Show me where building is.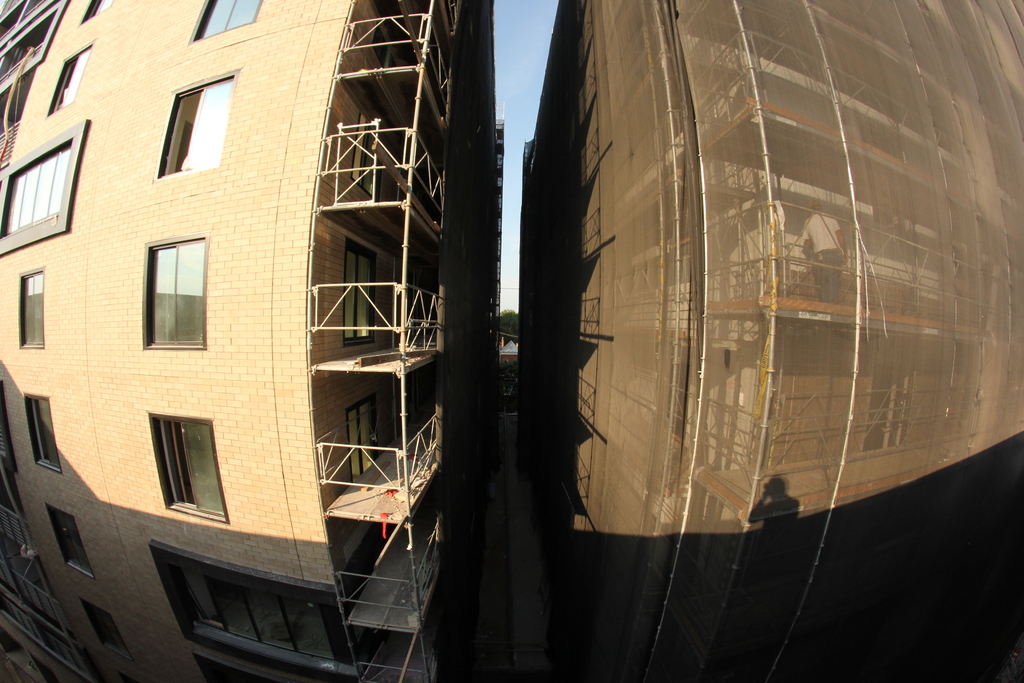
building is at {"x1": 0, "y1": 0, "x2": 504, "y2": 682}.
